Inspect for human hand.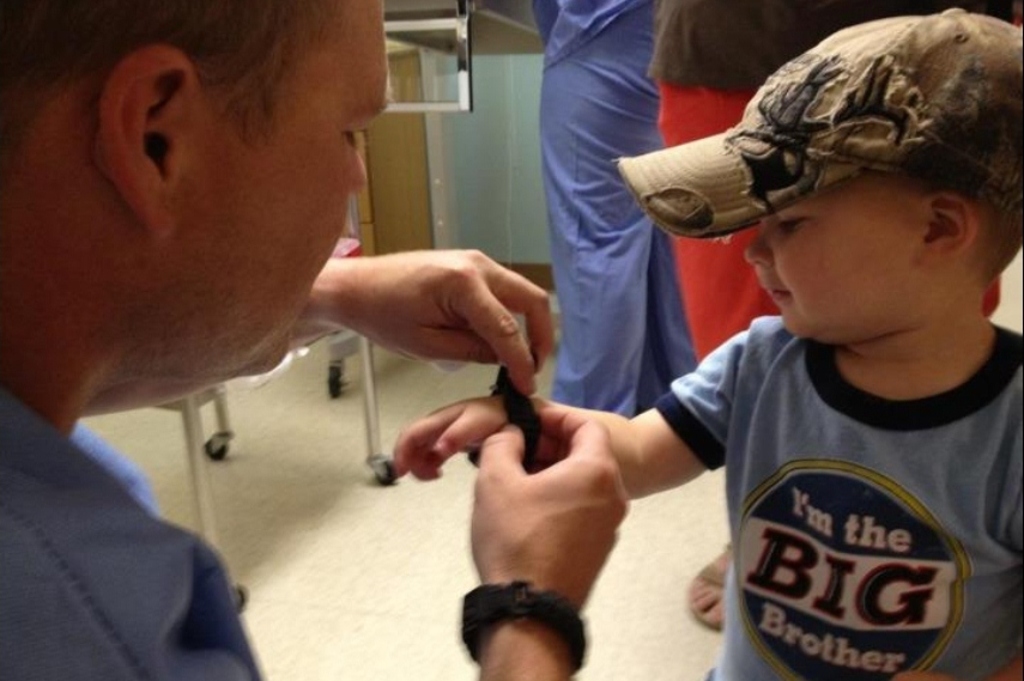
Inspection: [333, 247, 553, 399].
